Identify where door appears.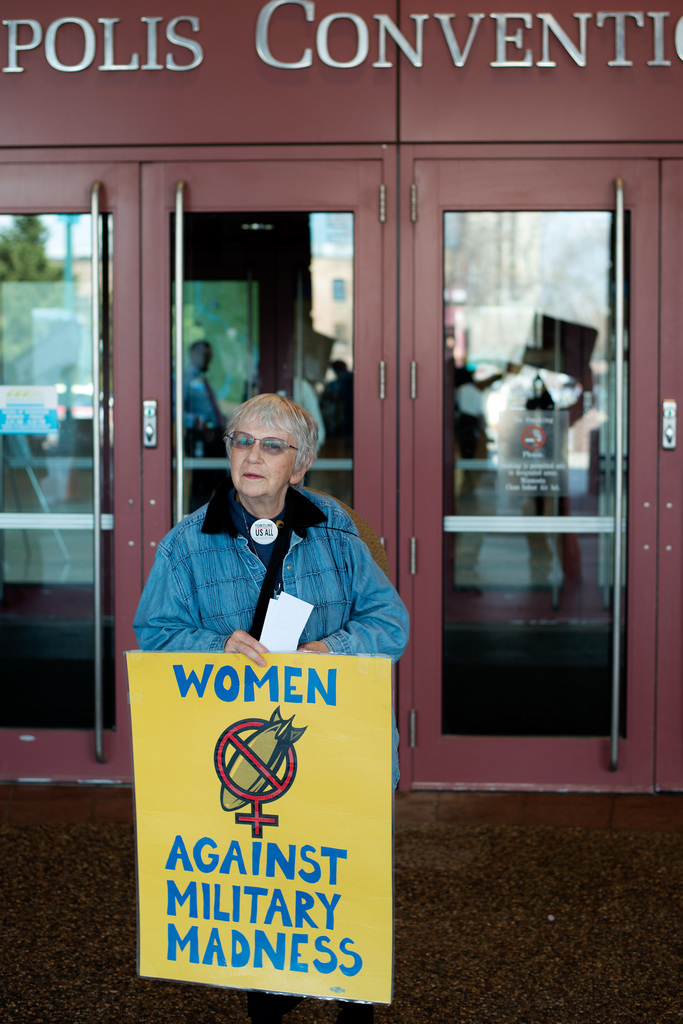
Appears at (0,161,141,781).
